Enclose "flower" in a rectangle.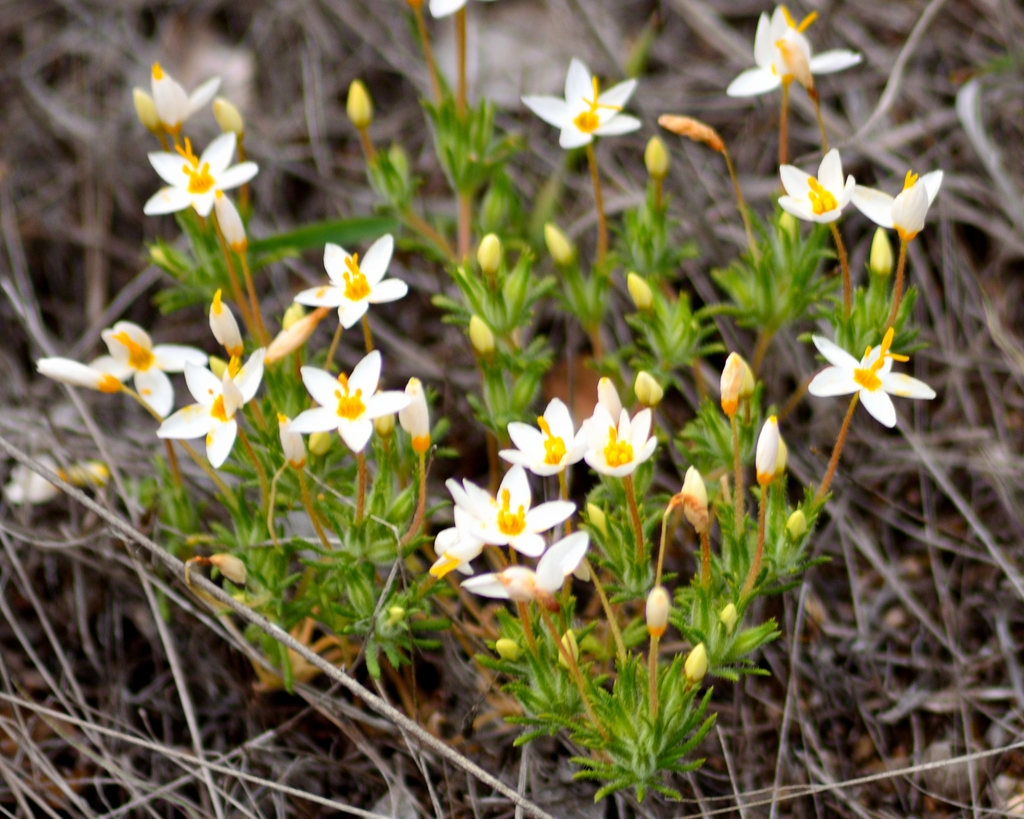
left=4, top=454, right=111, bottom=507.
